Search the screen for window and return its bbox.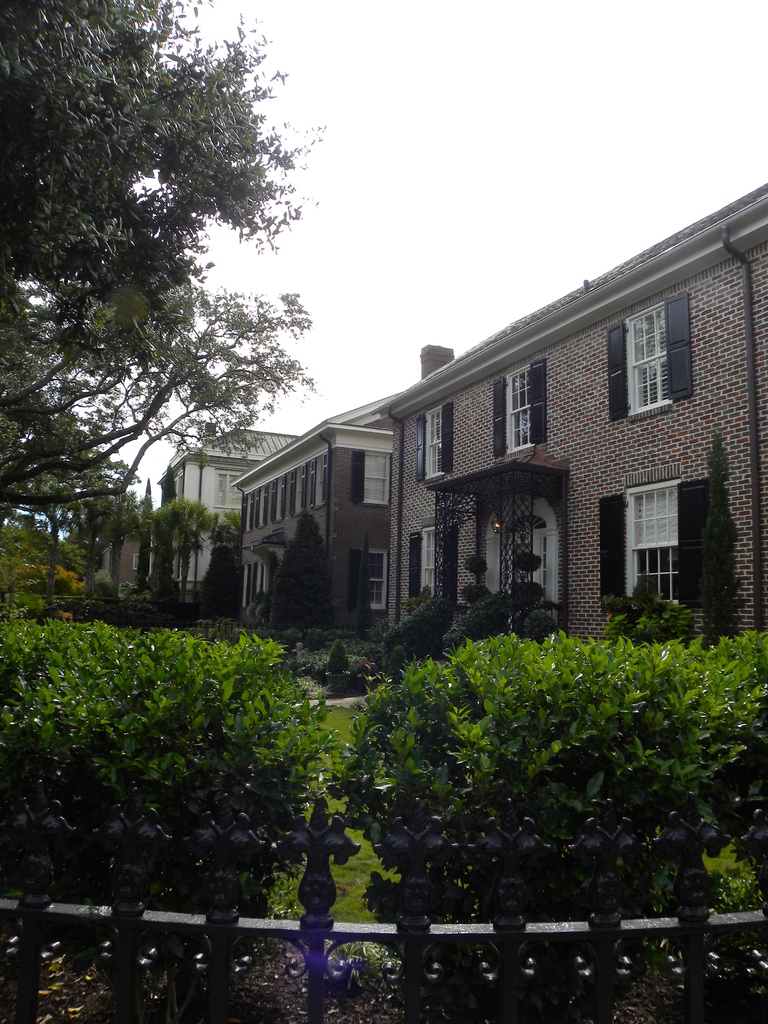
Found: (x1=623, y1=295, x2=700, y2=412).
